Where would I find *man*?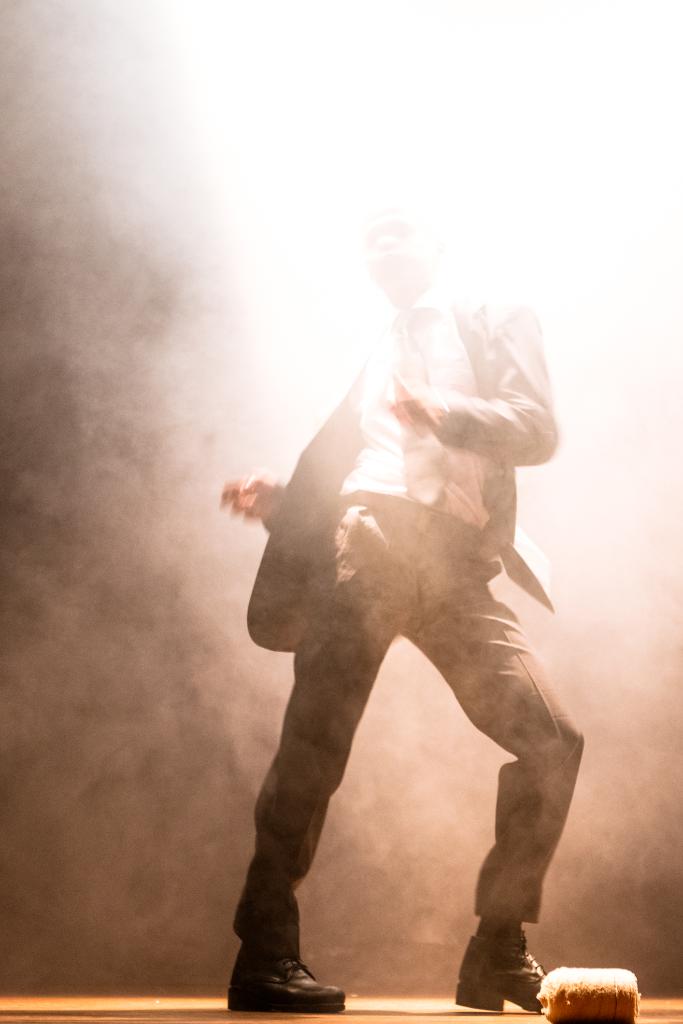
At x1=197 y1=175 x2=572 y2=1023.
